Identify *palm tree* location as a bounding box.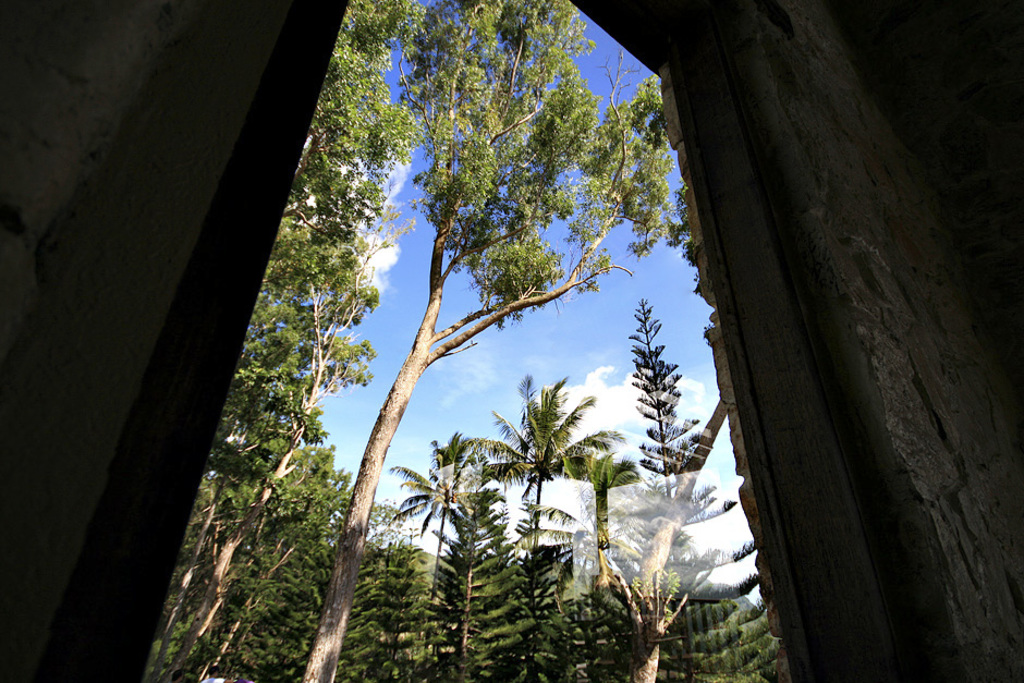
box=[423, 434, 508, 678].
